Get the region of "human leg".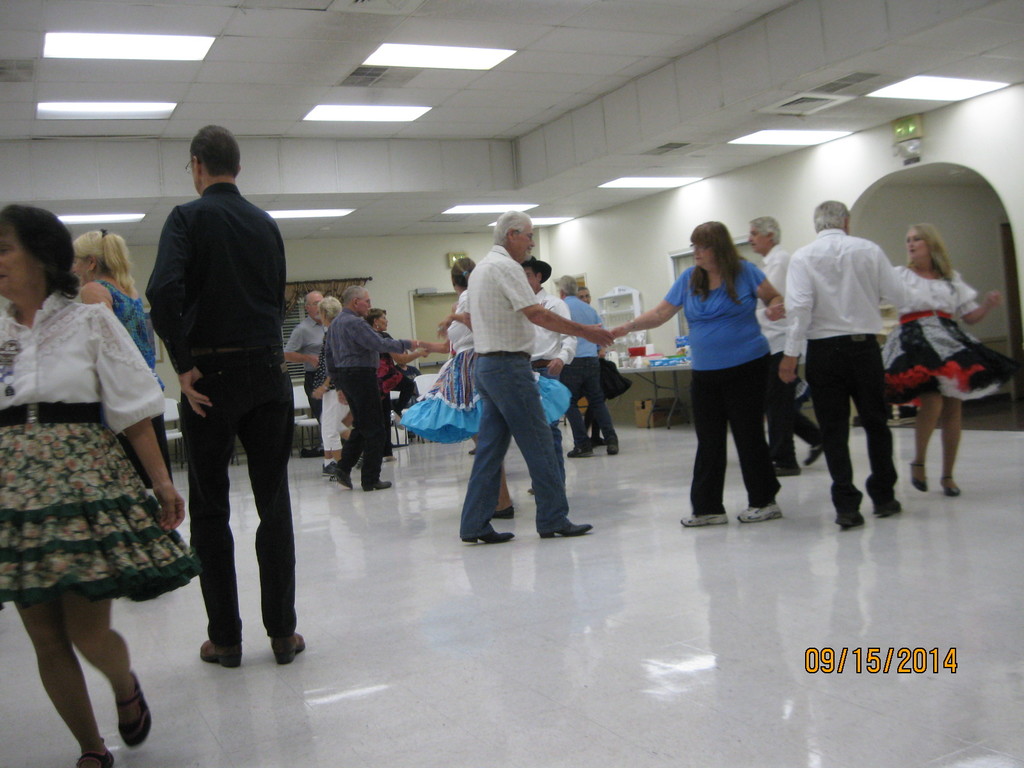
477,352,588,531.
